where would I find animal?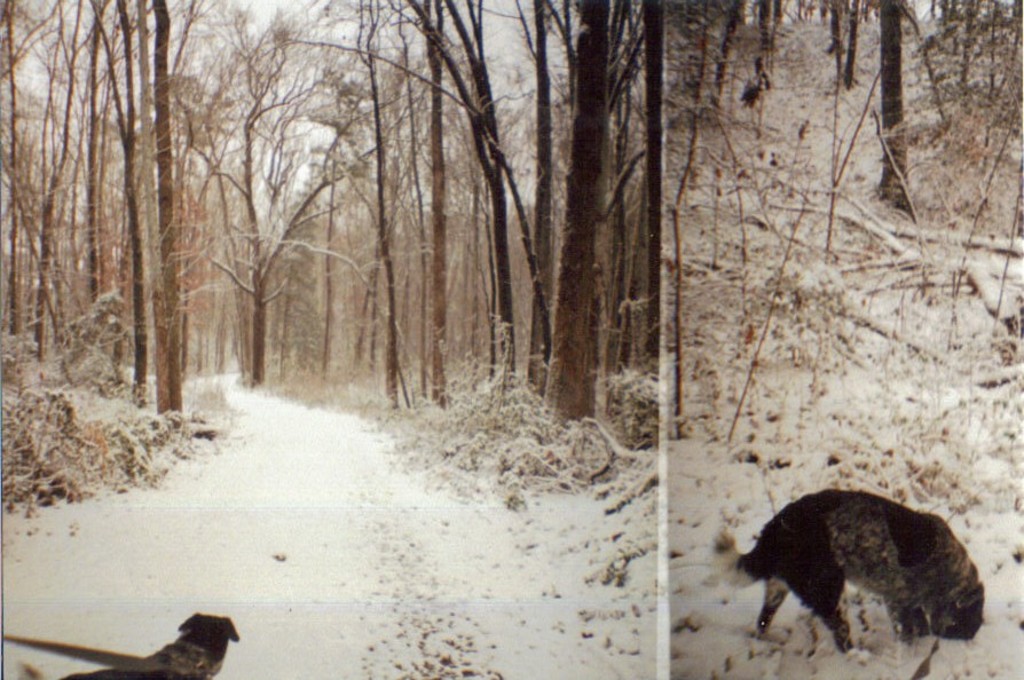
At rect(56, 612, 239, 679).
